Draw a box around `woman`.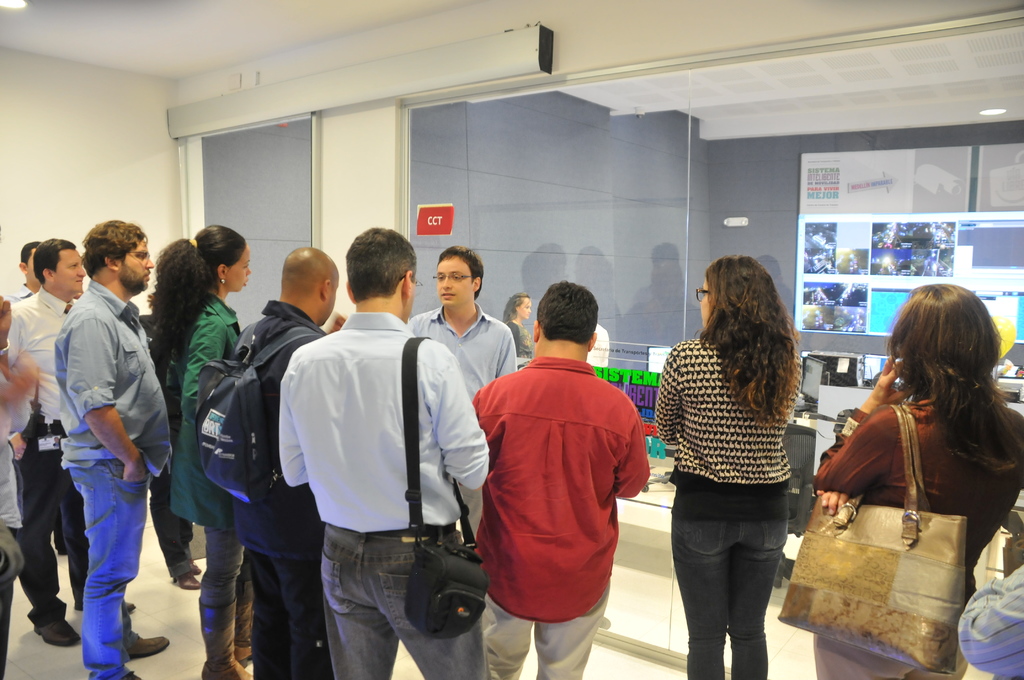
BBox(503, 295, 532, 355).
